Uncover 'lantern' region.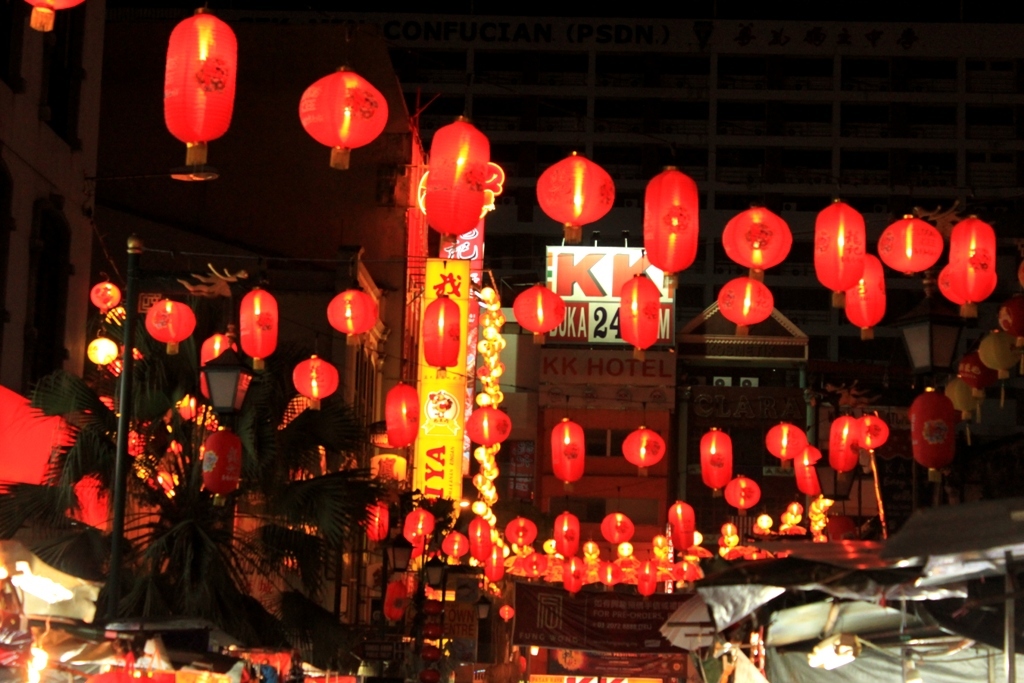
Uncovered: box=[325, 288, 376, 341].
